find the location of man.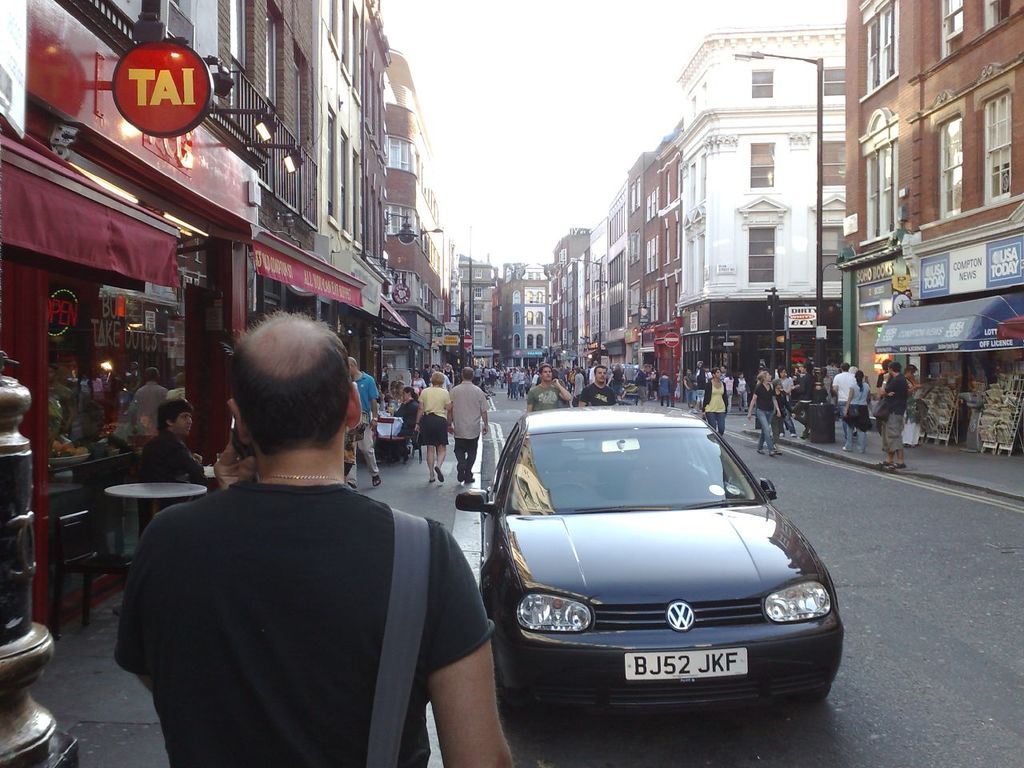
Location: [x1=488, y1=366, x2=498, y2=386].
